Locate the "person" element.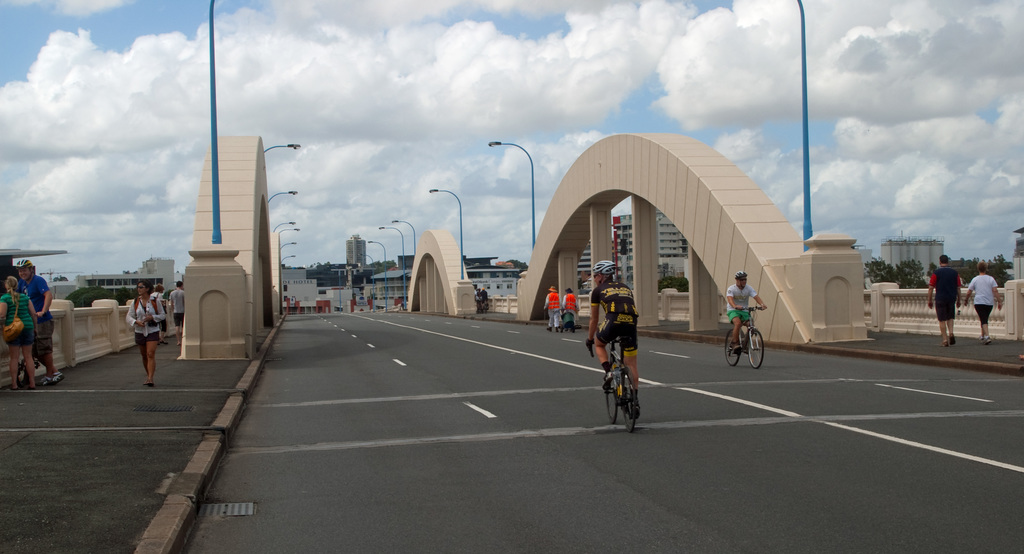
Element bbox: BBox(930, 251, 960, 341).
